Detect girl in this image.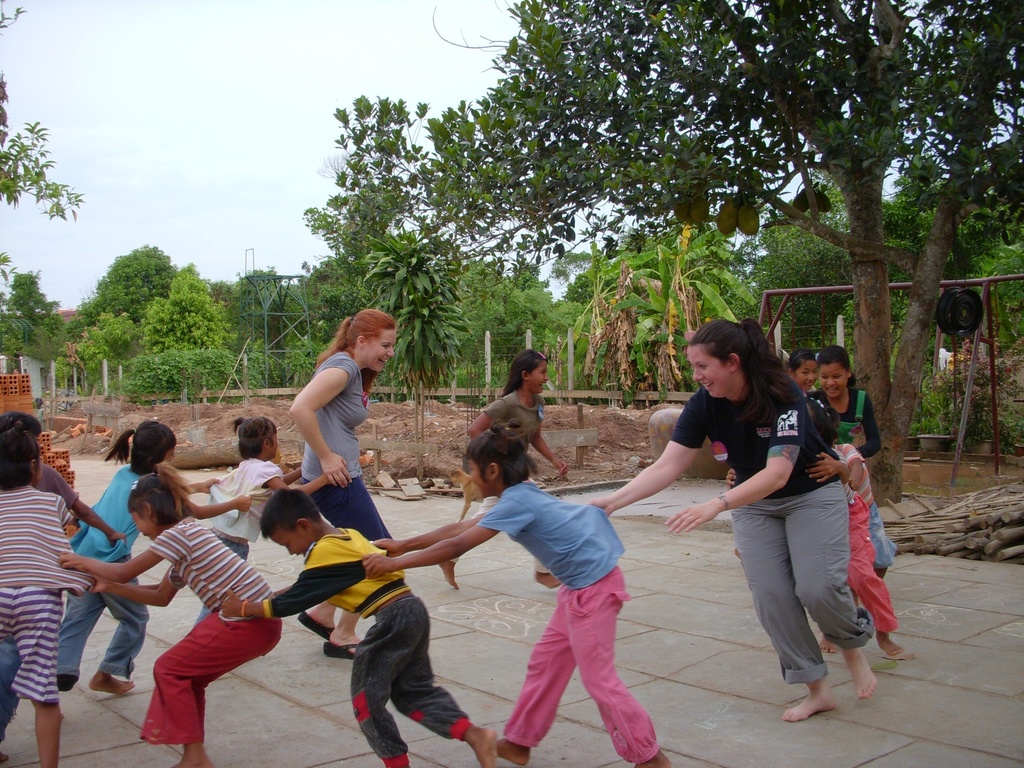
Detection: 56,418,255,691.
